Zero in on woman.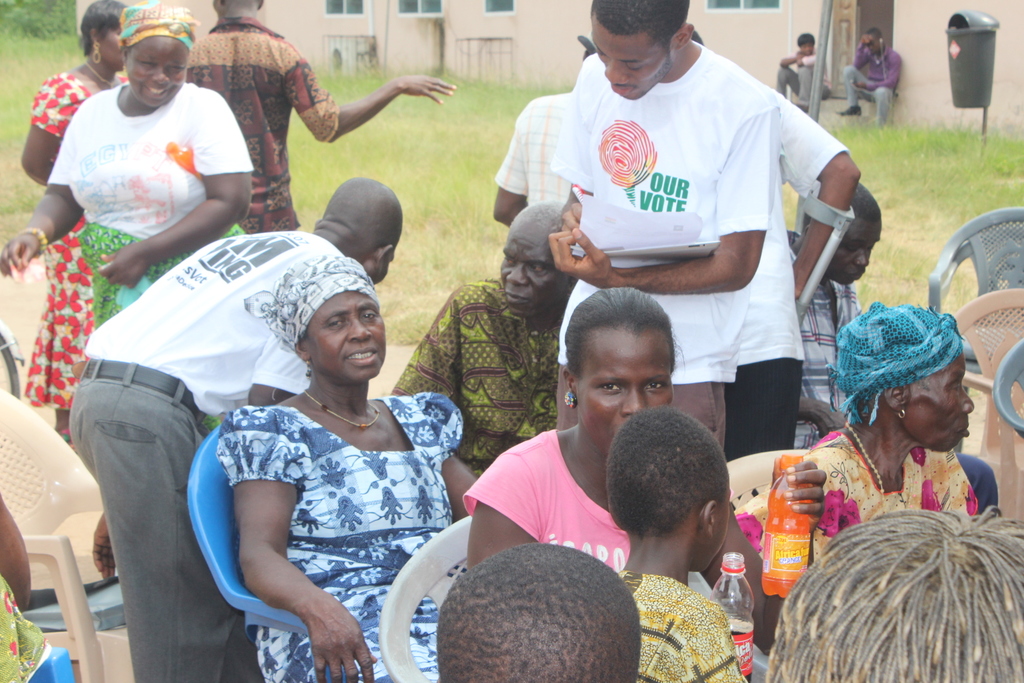
Zeroed in: <box>19,0,138,434</box>.
